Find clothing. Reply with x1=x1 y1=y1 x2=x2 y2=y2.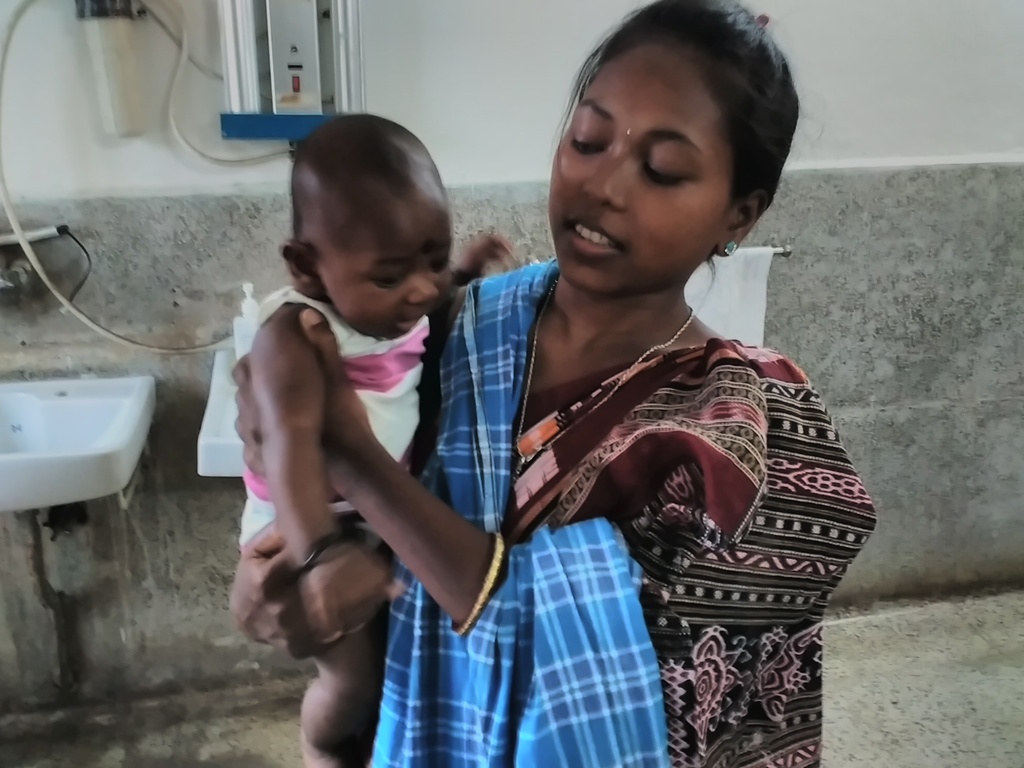
x1=239 y1=283 x2=429 y2=627.
